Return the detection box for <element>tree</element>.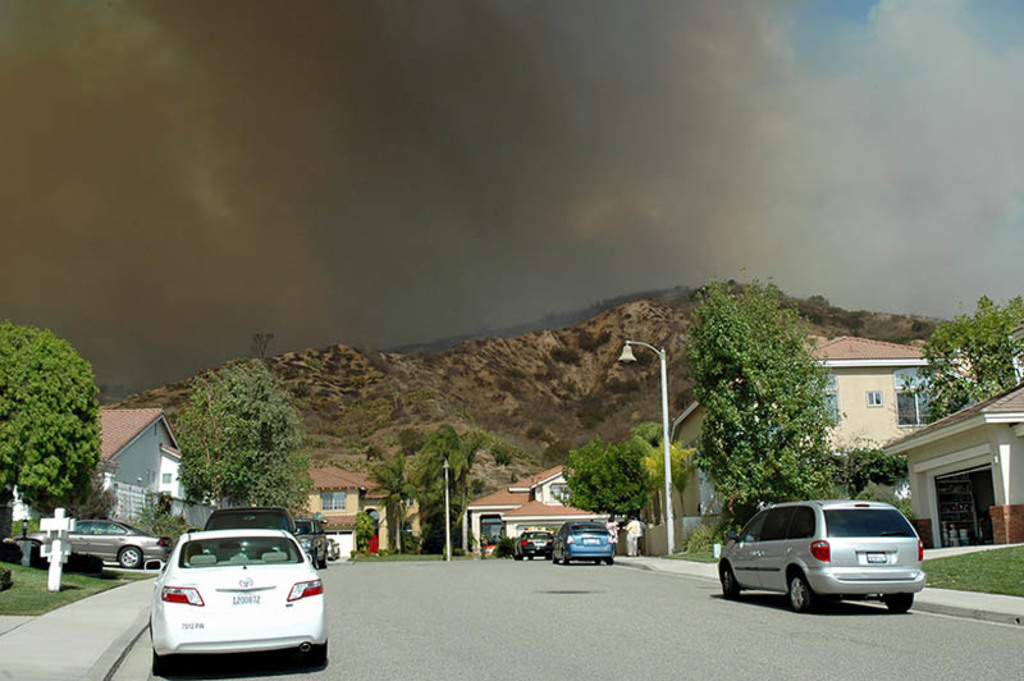
Rect(137, 503, 180, 552).
